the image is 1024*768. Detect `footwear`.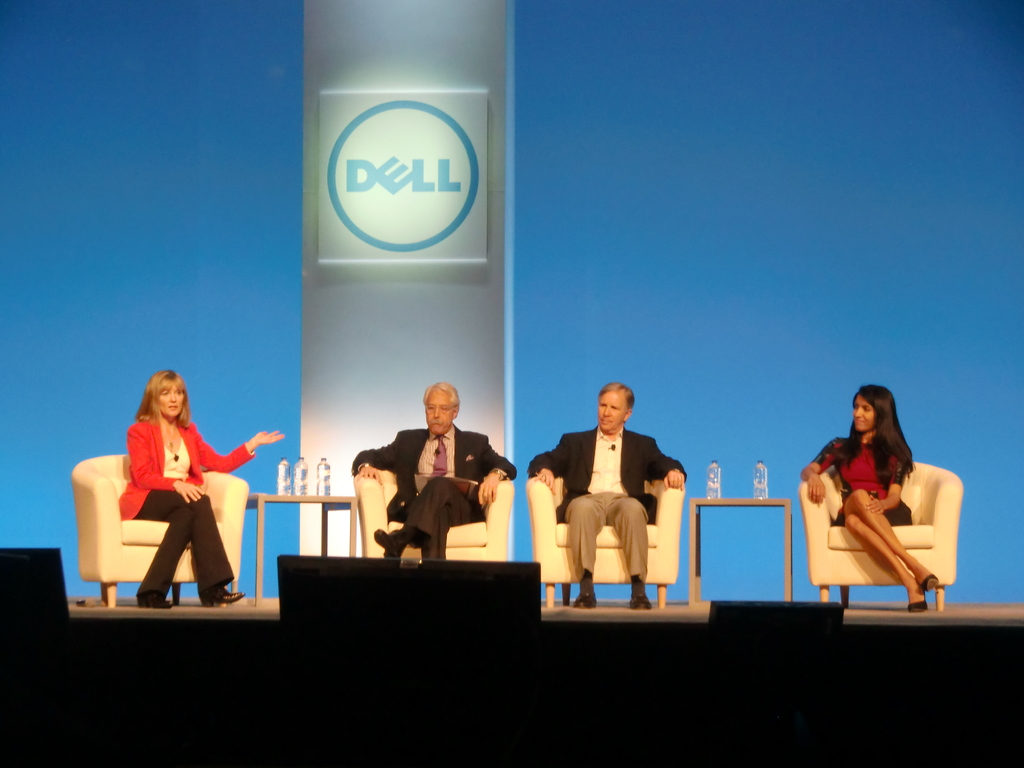
Detection: x1=901, y1=593, x2=925, y2=611.
